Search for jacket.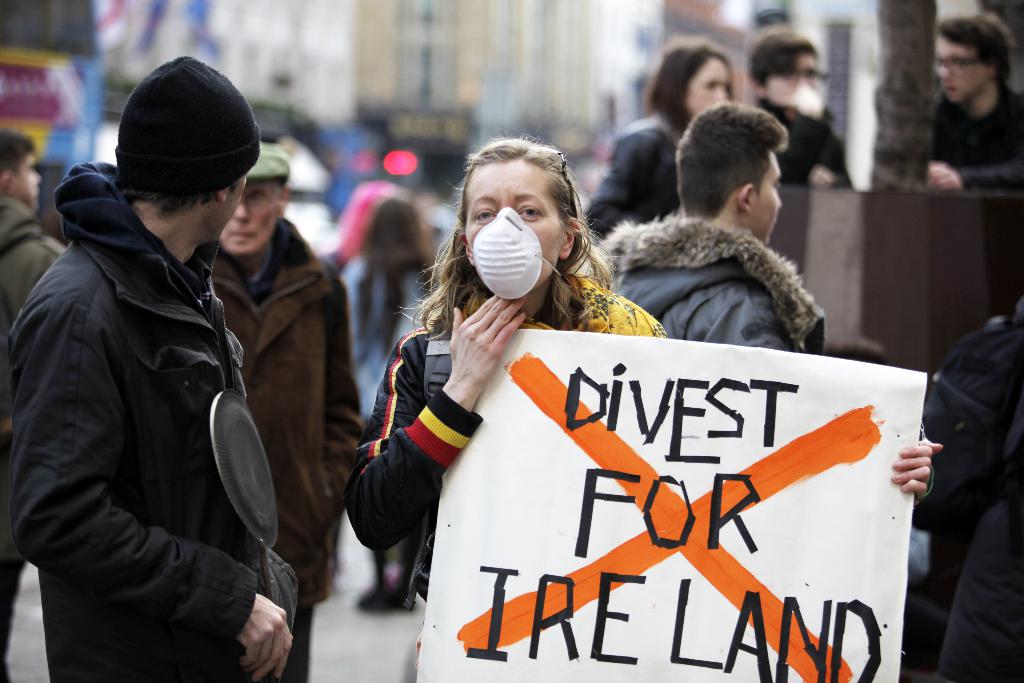
Found at bbox(588, 113, 682, 238).
